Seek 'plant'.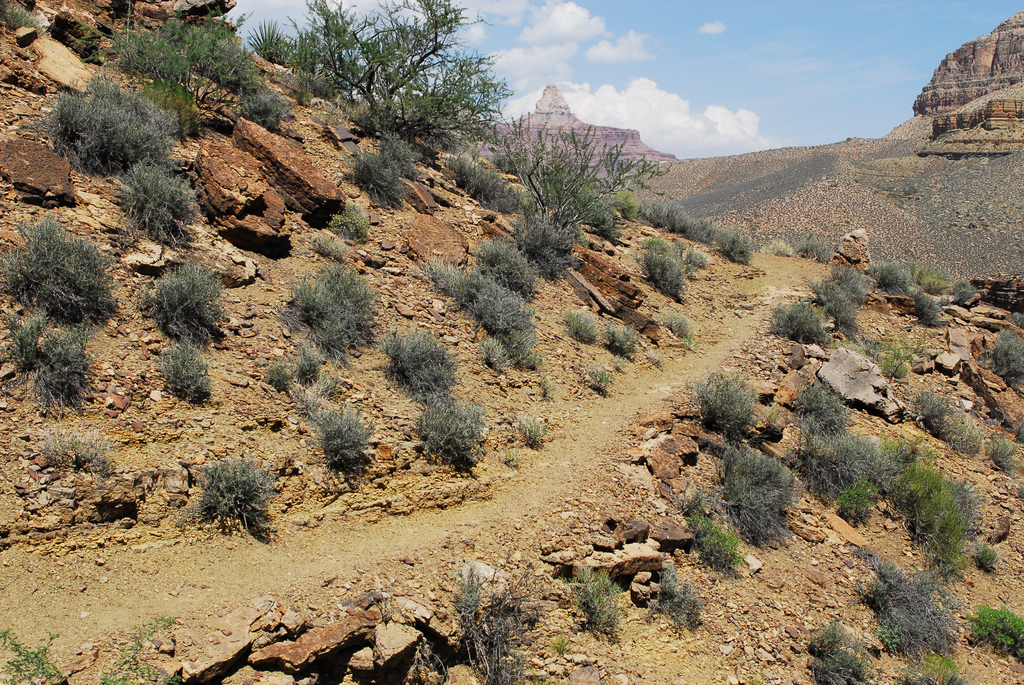
rect(452, 563, 531, 684).
